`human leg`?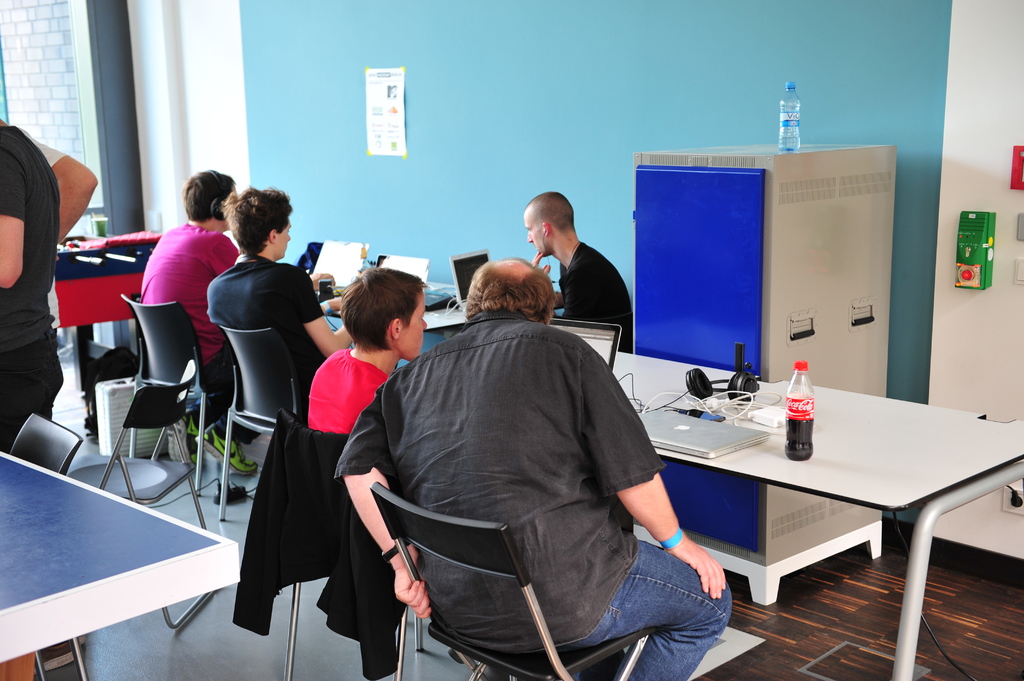
x1=554 y1=533 x2=734 y2=680
